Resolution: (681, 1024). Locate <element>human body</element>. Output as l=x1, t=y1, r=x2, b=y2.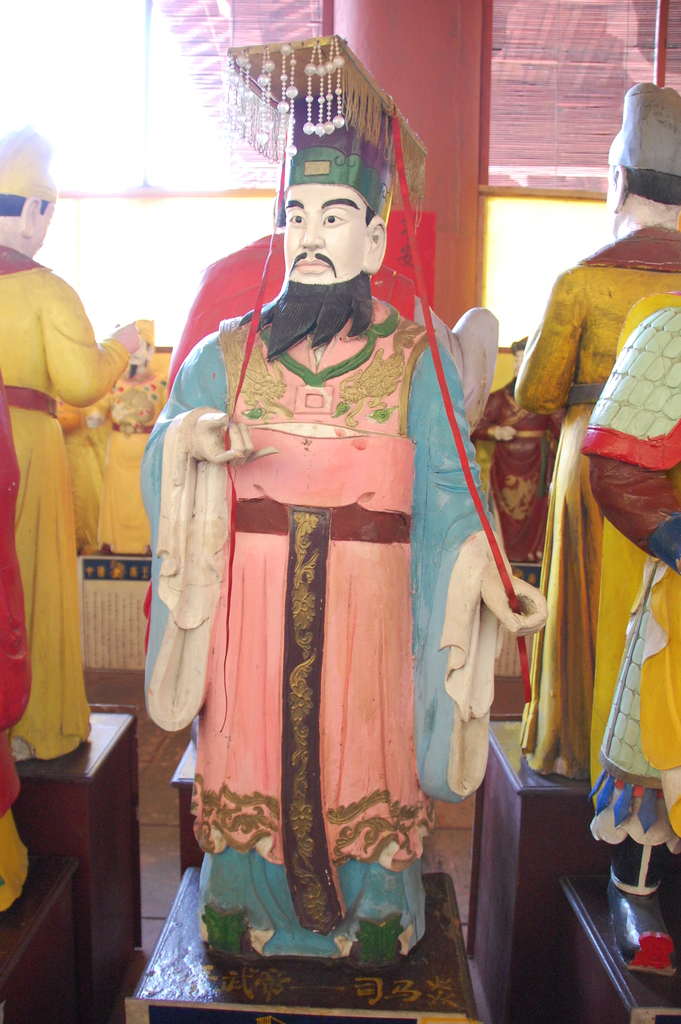
l=473, t=370, r=561, b=595.
